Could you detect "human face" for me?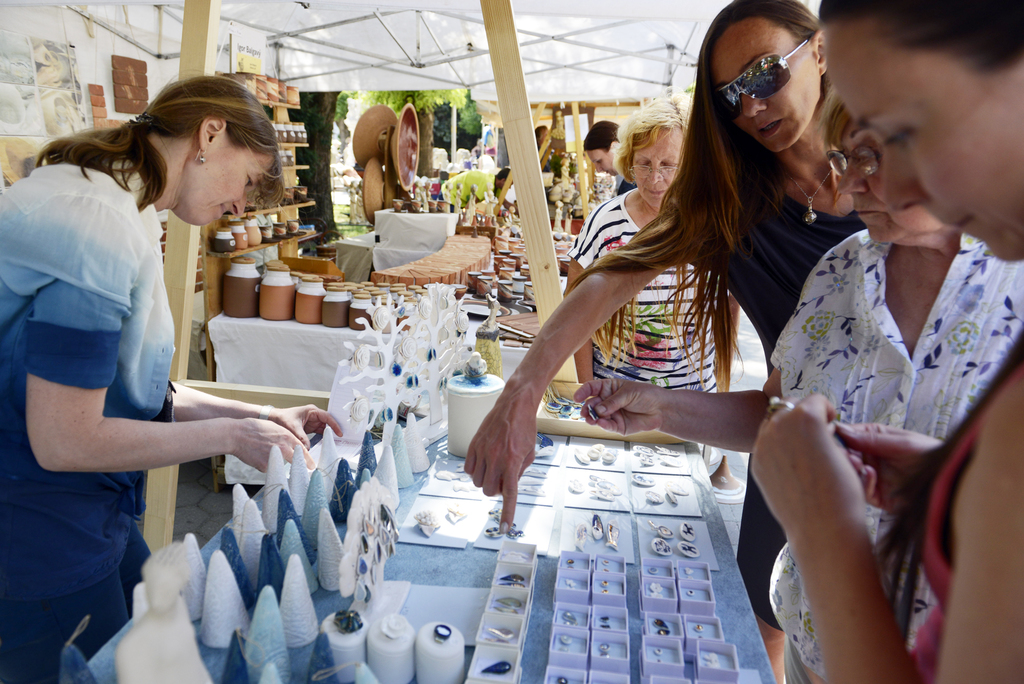
Detection result: x1=723, y1=10, x2=824, y2=143.
